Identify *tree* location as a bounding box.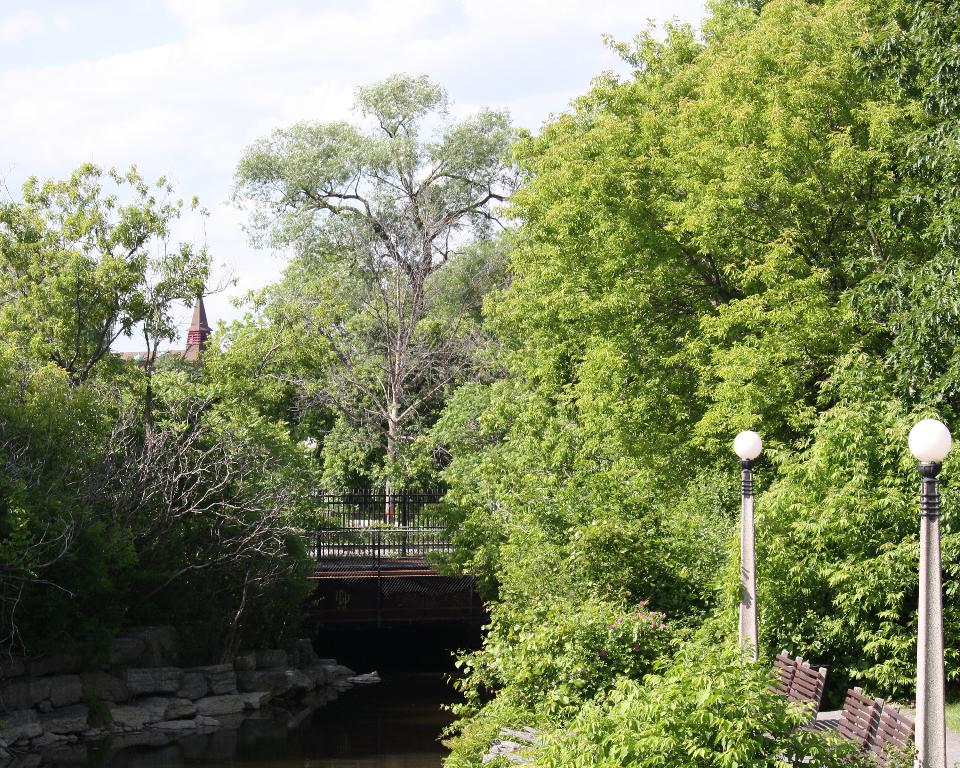
(4,160,222,452).
